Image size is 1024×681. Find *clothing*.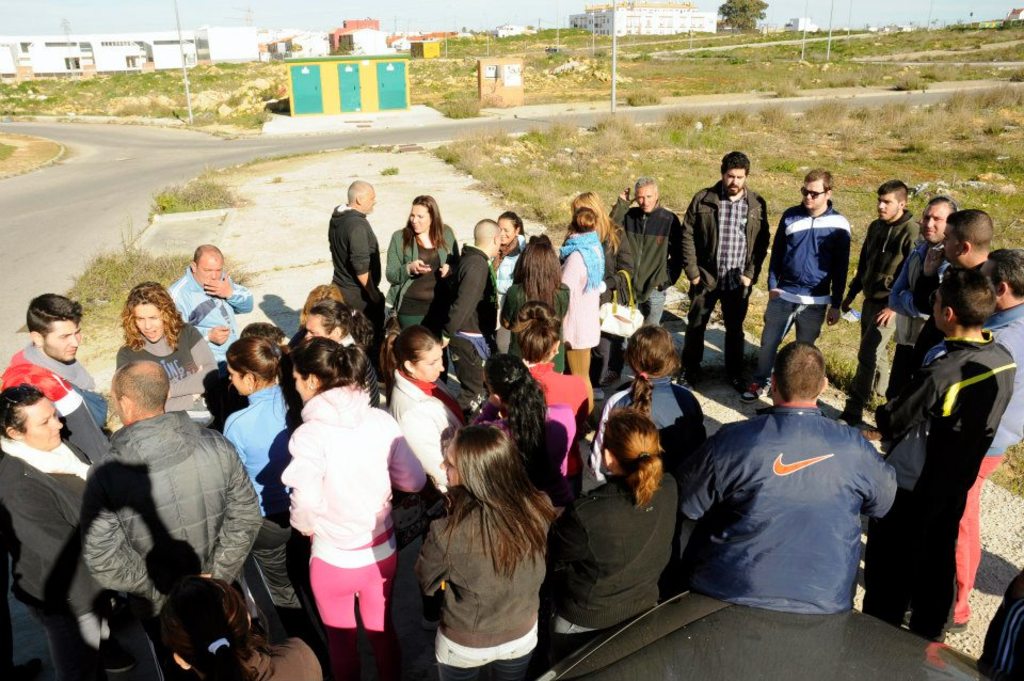
BBox(528, 472, 691, 627).
